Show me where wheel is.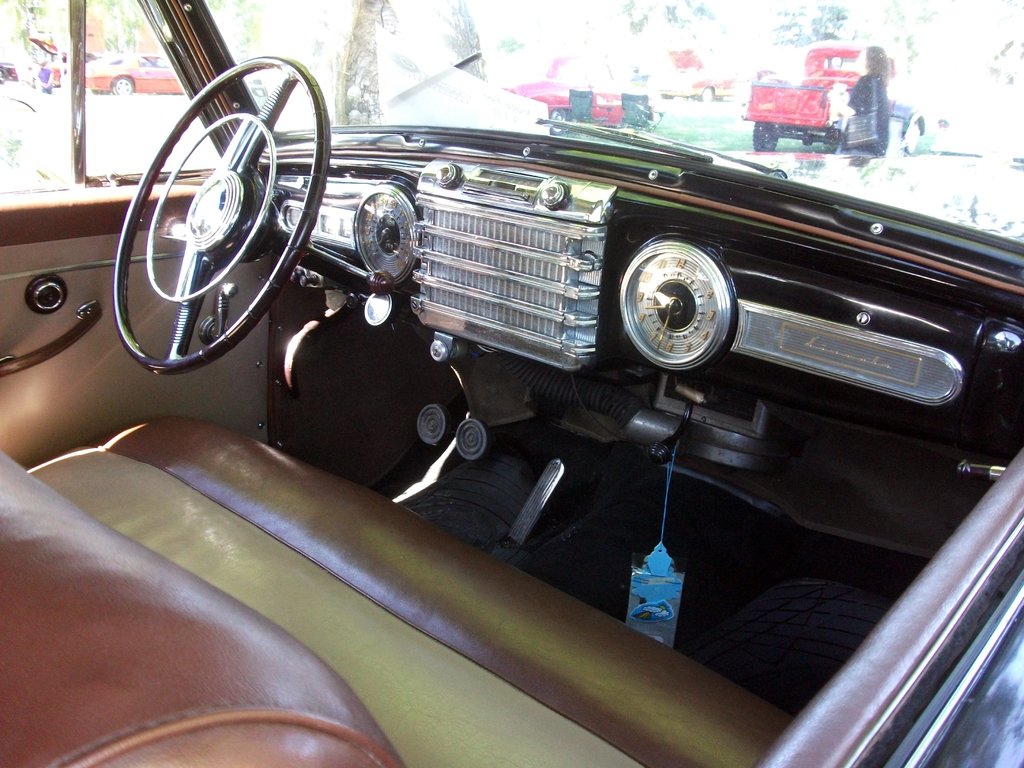
wheel is at crop(751, 122, 779, 151).
